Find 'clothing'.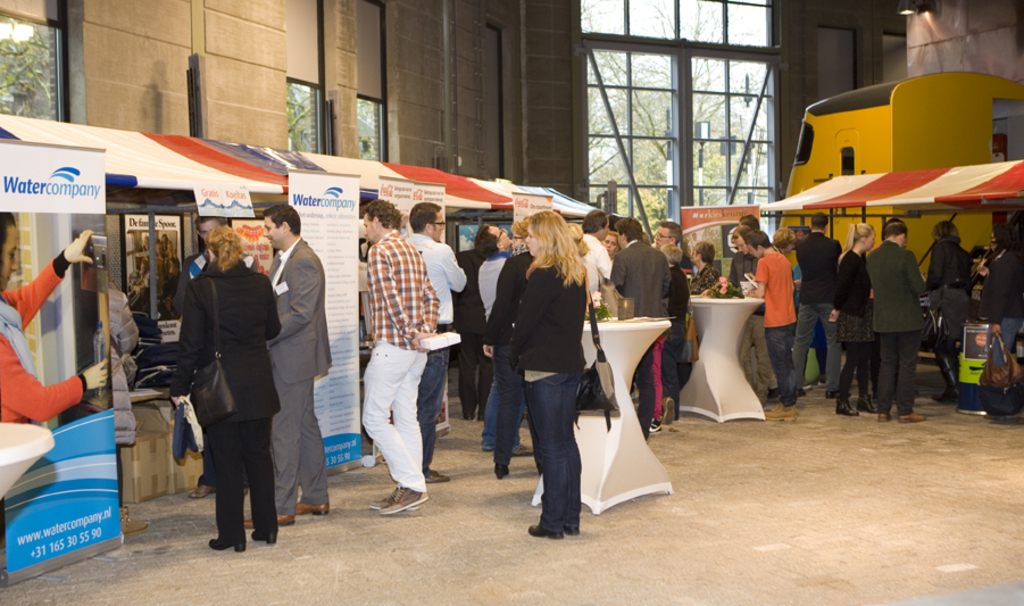
{"left": 485, "top": 248, "right": 532, "bottom": 460}.
